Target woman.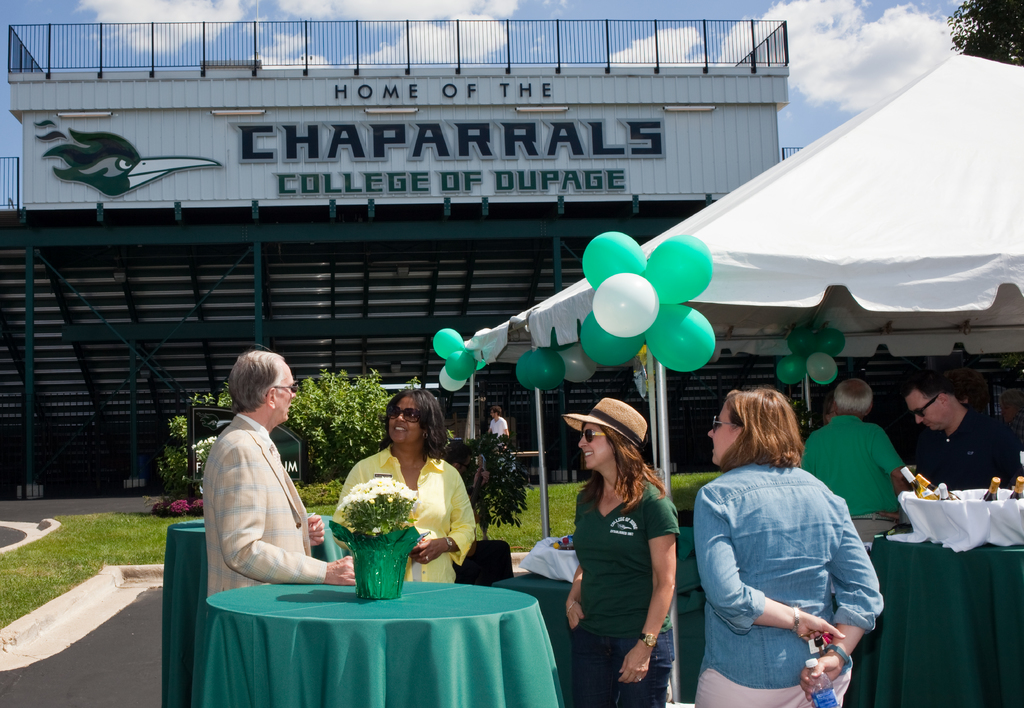
Target region: left=557, top=395, right=679, bottom=707.
